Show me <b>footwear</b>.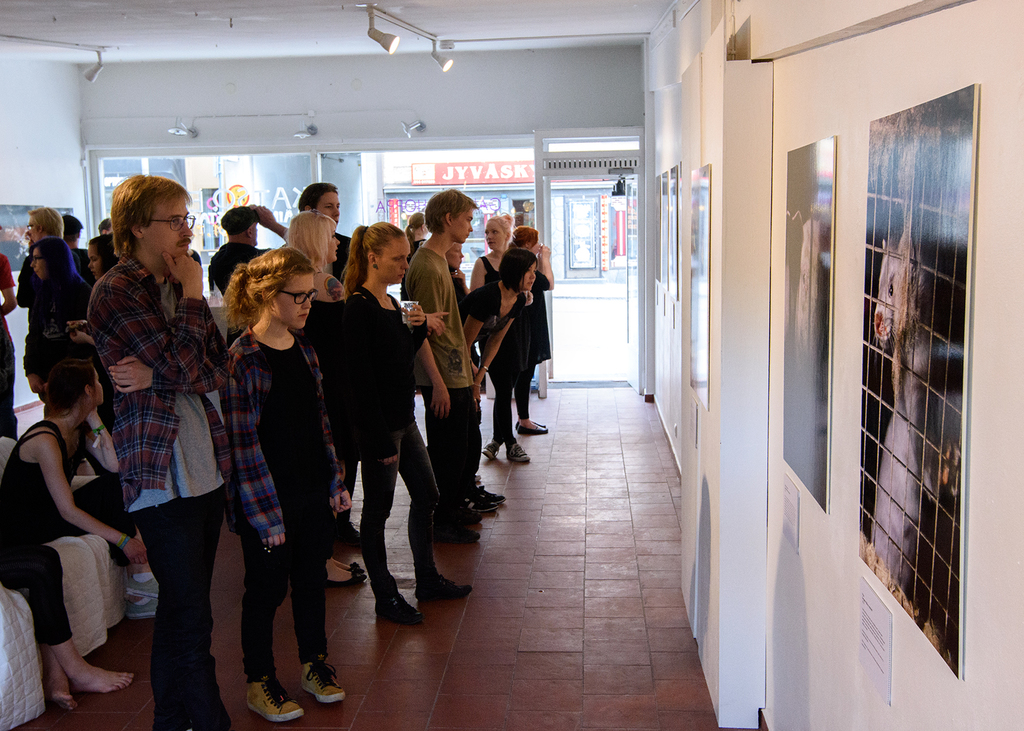
<b>footwear</b> is here: bbox=[413, 568, 474, 602].
